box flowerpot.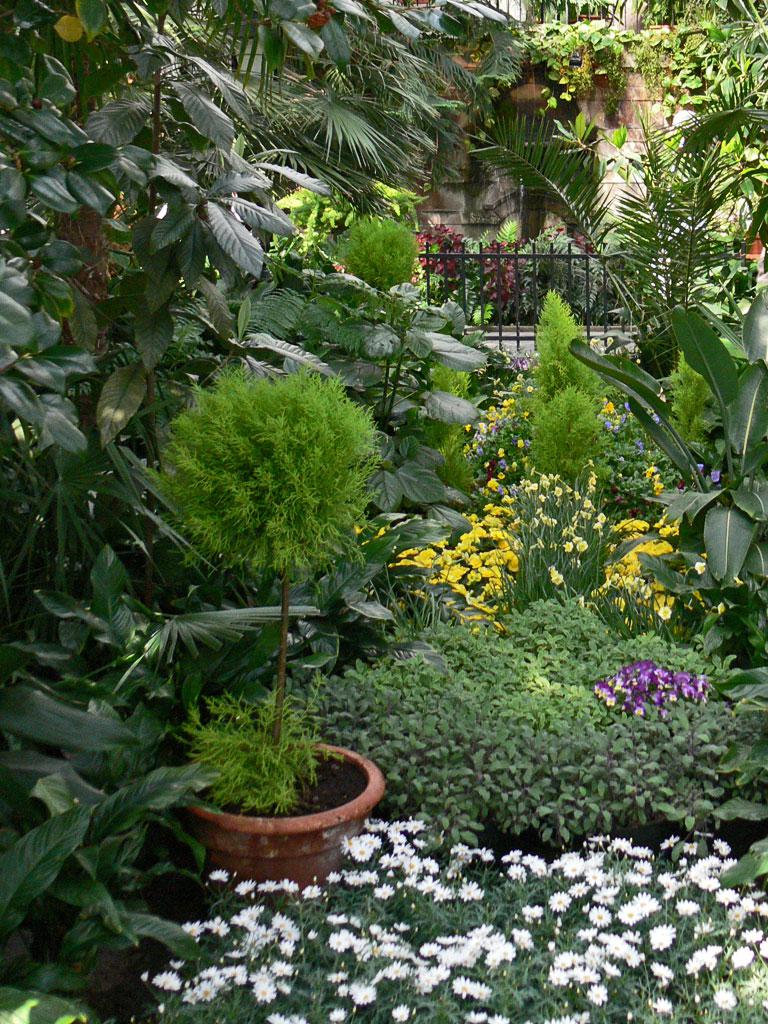
[left=185, top=719, right=387, bottom=883].
